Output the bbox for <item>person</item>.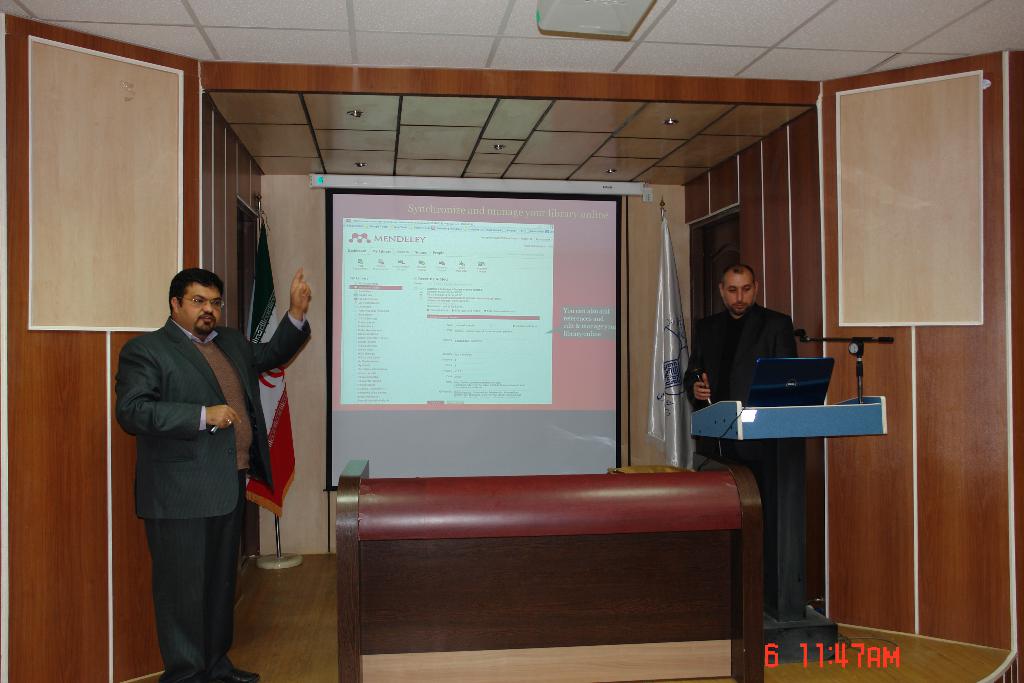
{"x1": 686, "y1": 263, "x2": 799, "y2": 632}.
